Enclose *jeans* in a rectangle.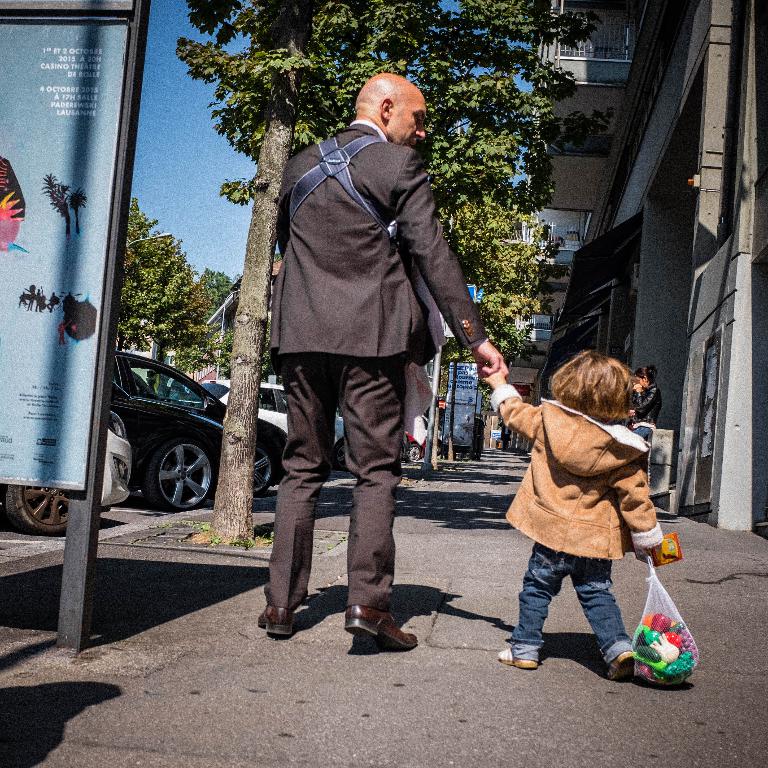
x1=517, y1=540, x2=635, y2=661.
